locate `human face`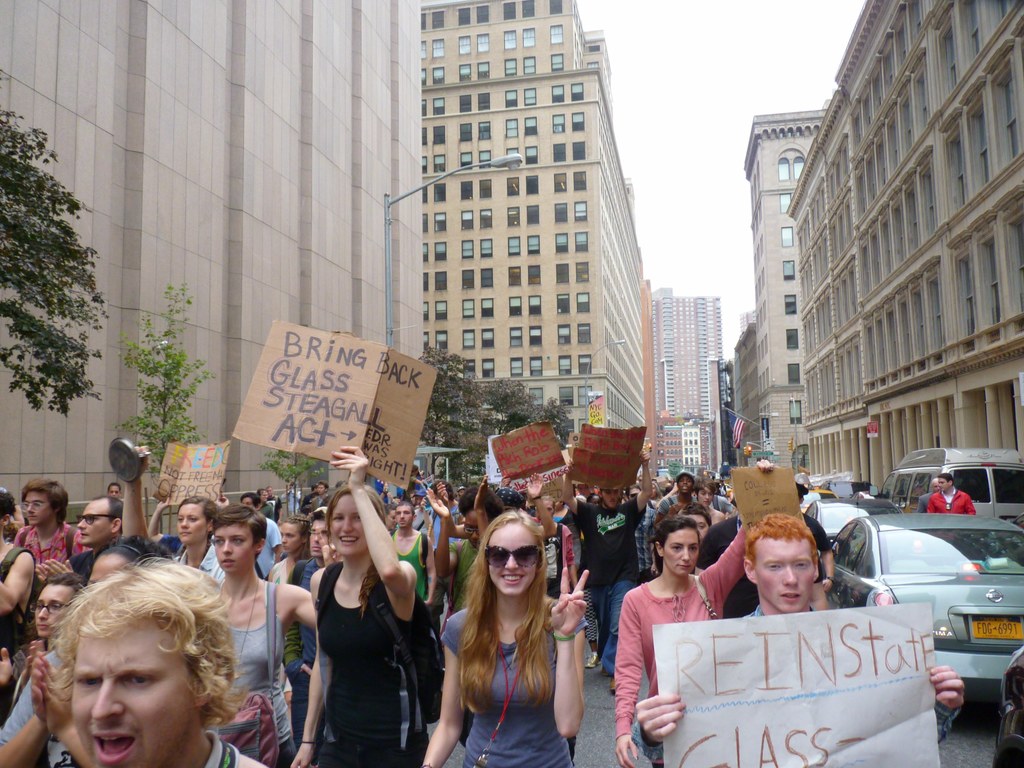
Rect(20, 493, 52, 525)
